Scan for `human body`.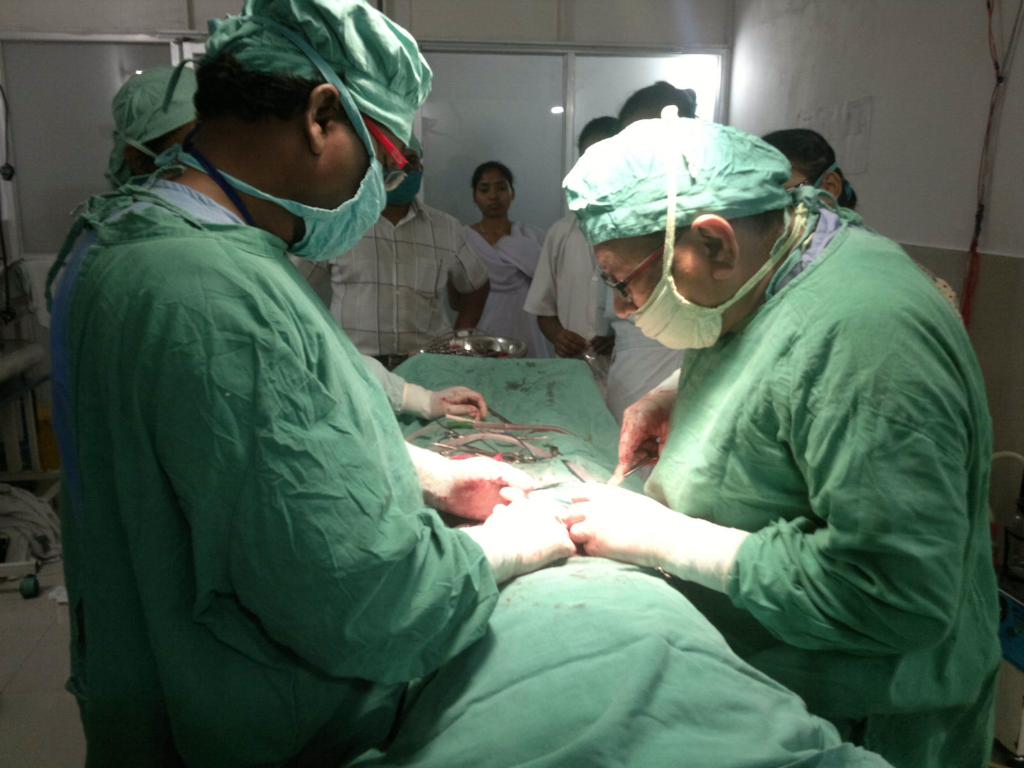
Scan result: locate(428, 115, 983, 765).
